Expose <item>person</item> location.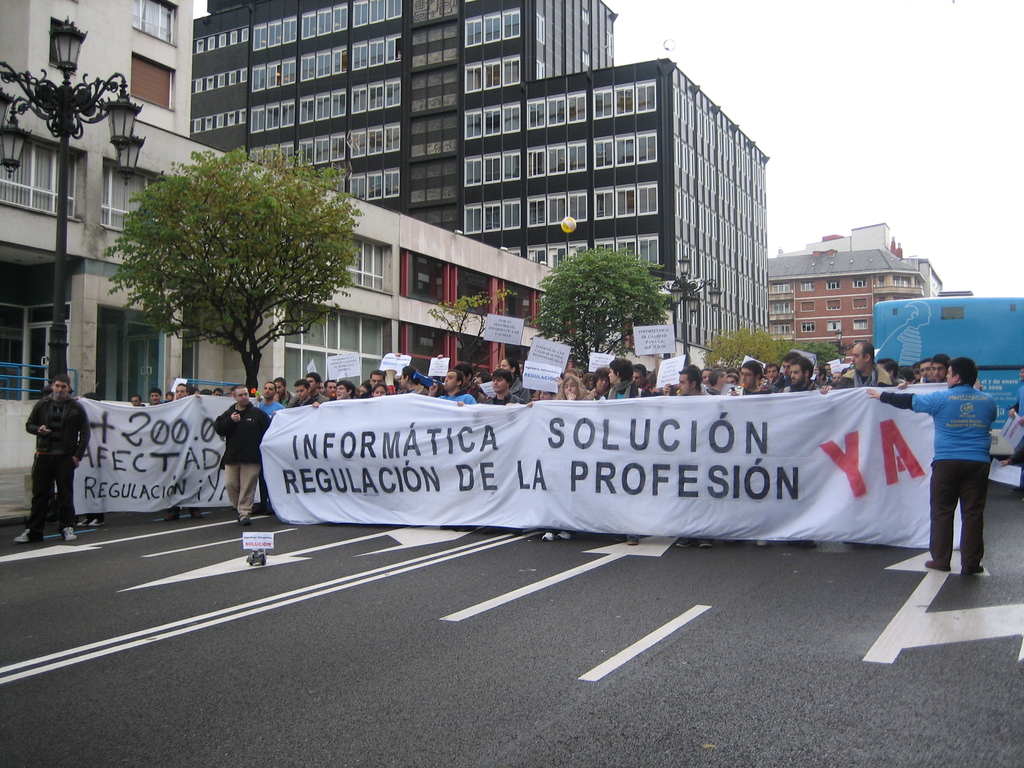
Exposed at locate(20, 372, 92, 541).
